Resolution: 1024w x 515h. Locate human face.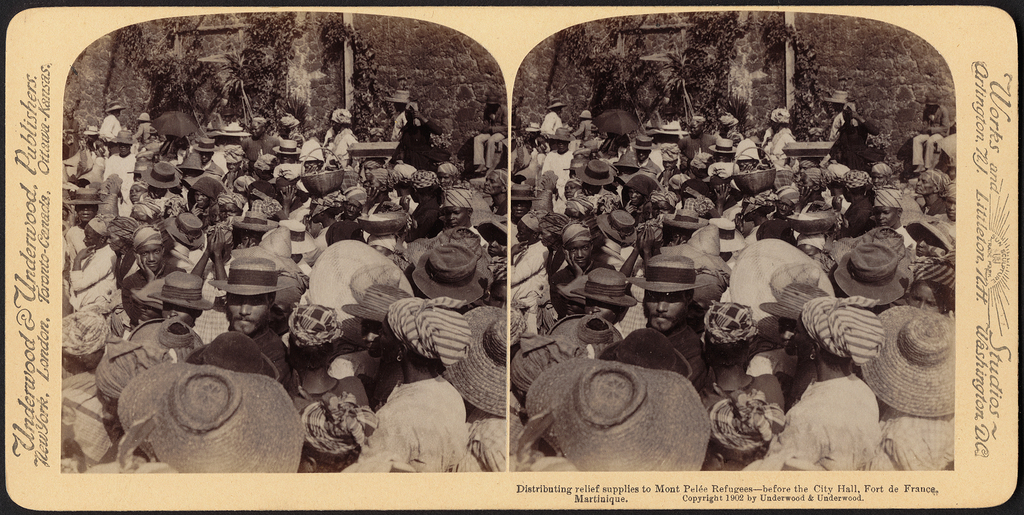
rect(486, 226, 508, 259).
